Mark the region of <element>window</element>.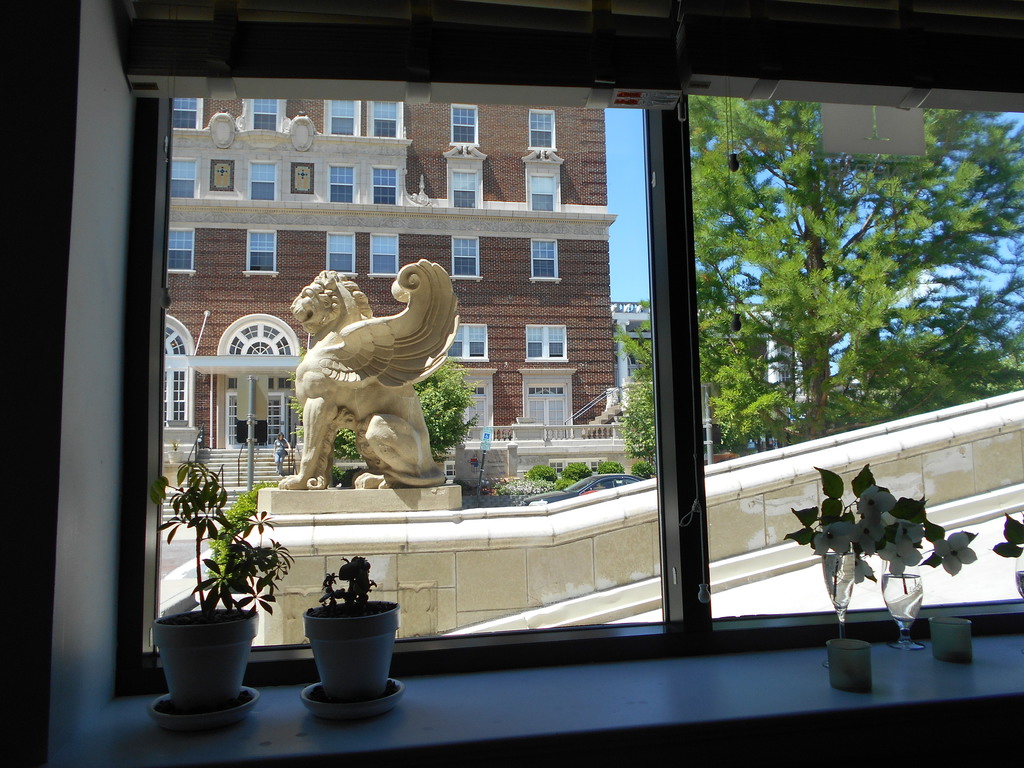
Region: region(366, 165, 402, 204).
